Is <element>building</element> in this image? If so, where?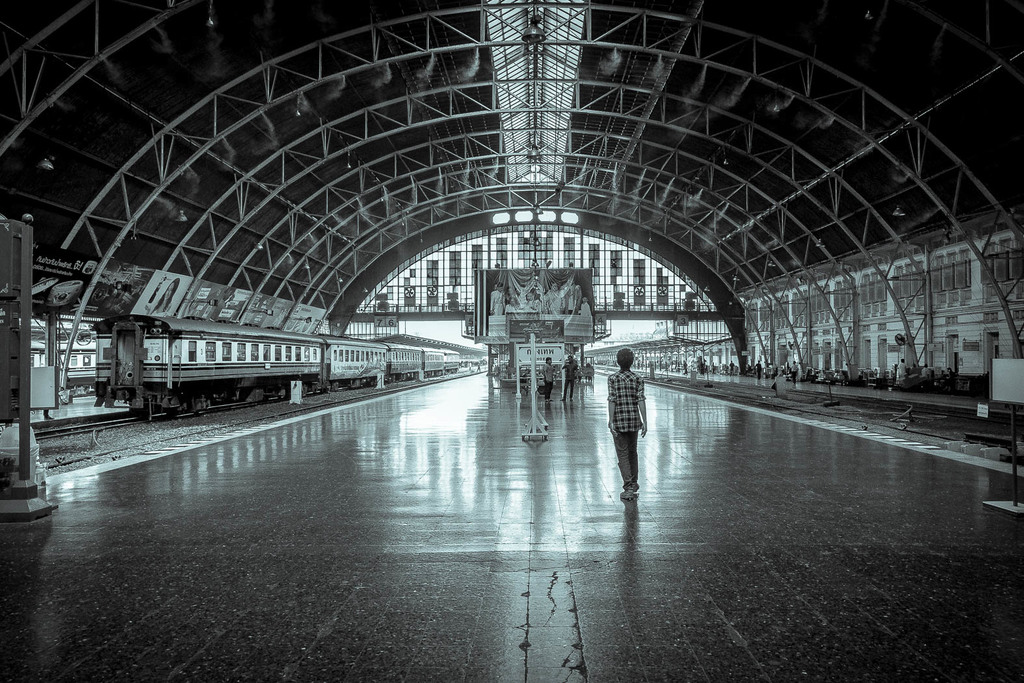
Yes, at <box>737,229,1023,398</box>.
